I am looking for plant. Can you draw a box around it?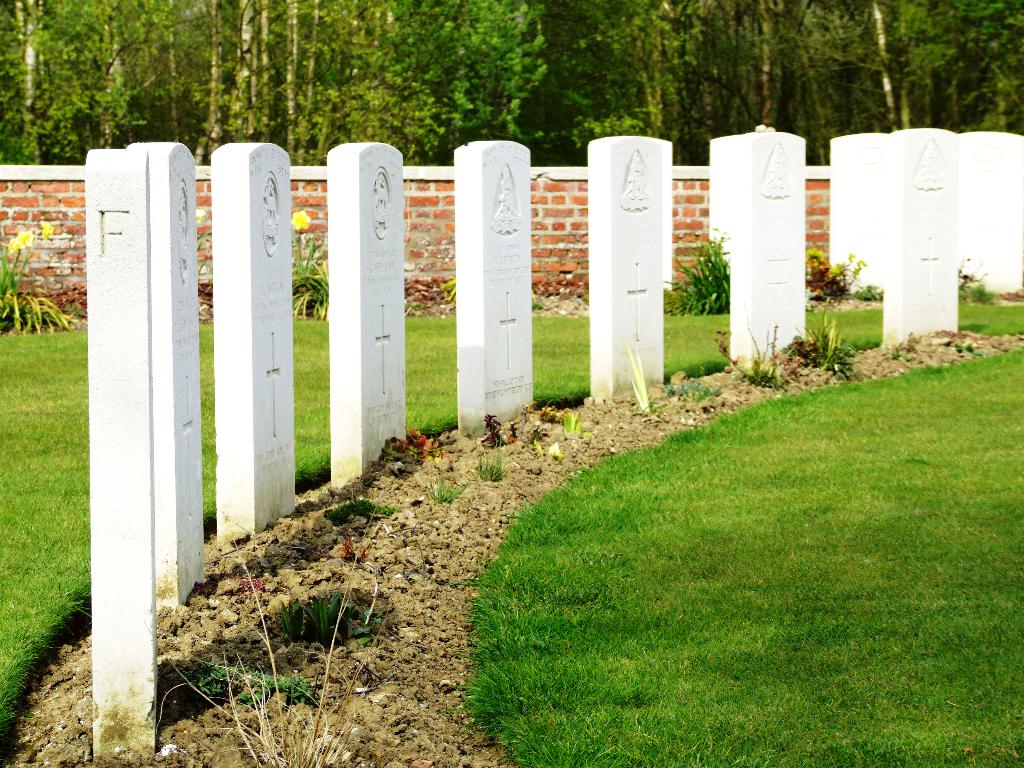
Sure, the bounding box is <box>668,304,735,367</box>.
